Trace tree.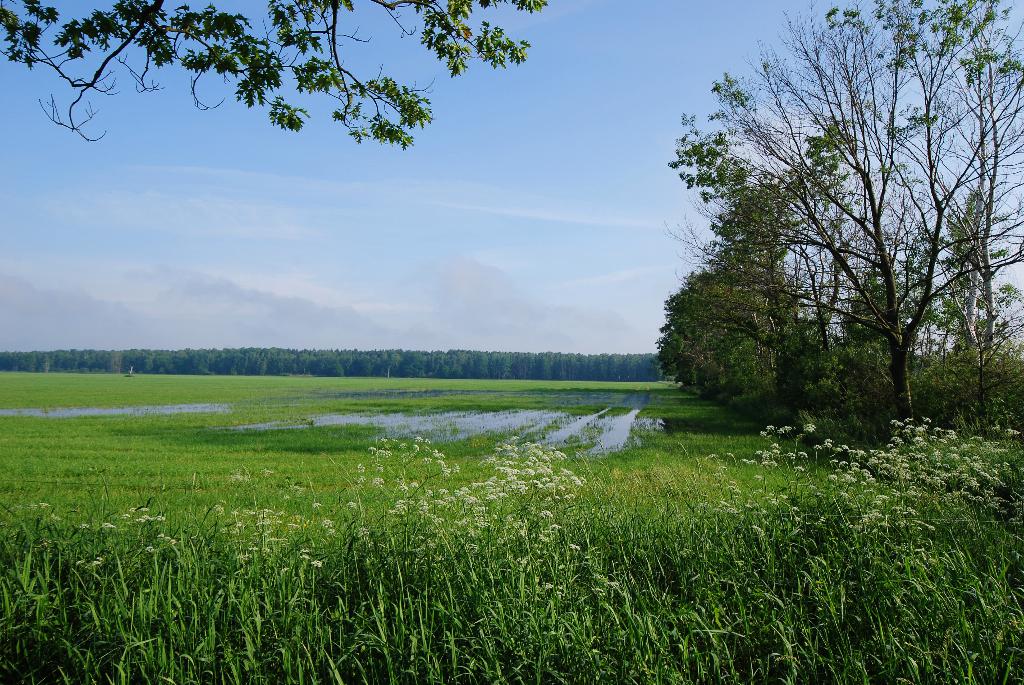
Traced to <bbox>923, 200, 1002, 383</bbox>.
